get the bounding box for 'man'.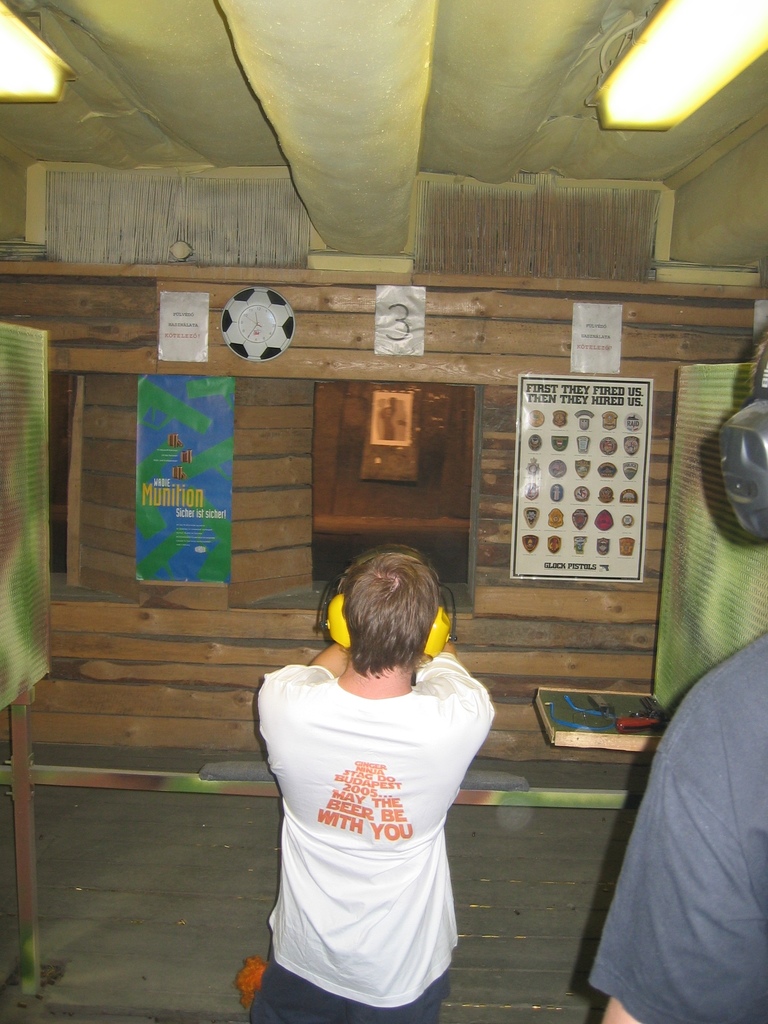
[x1=243, y1=537, x2=516, y2=1023].
